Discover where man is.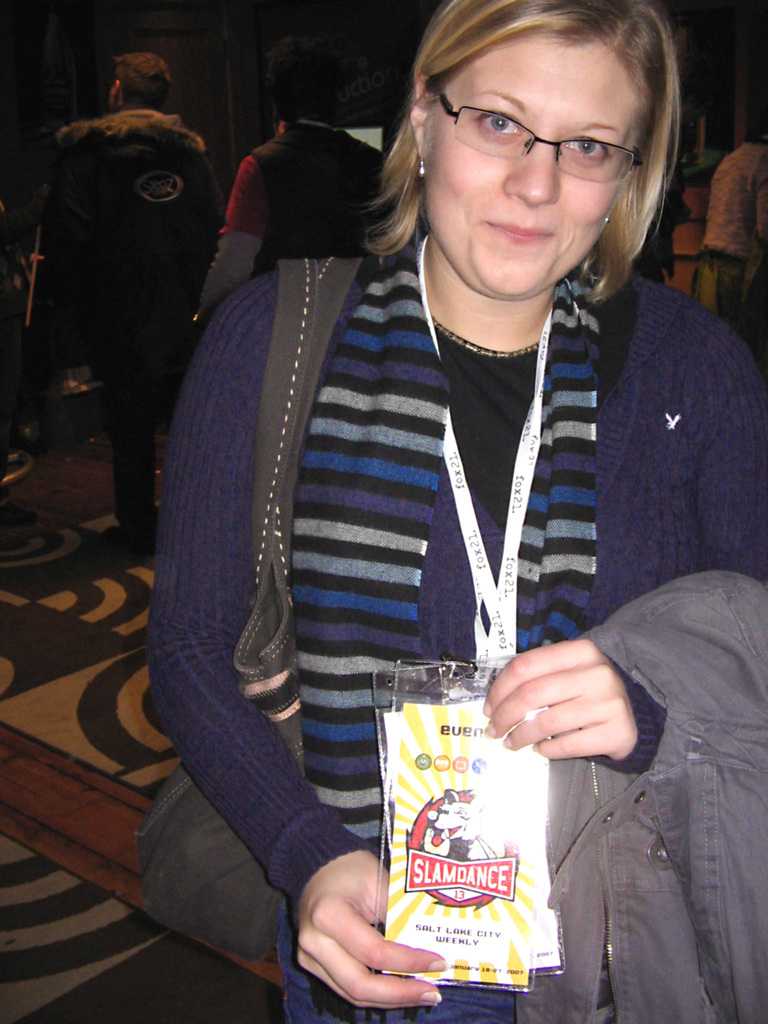
Discovered at 196 31 385 322.
